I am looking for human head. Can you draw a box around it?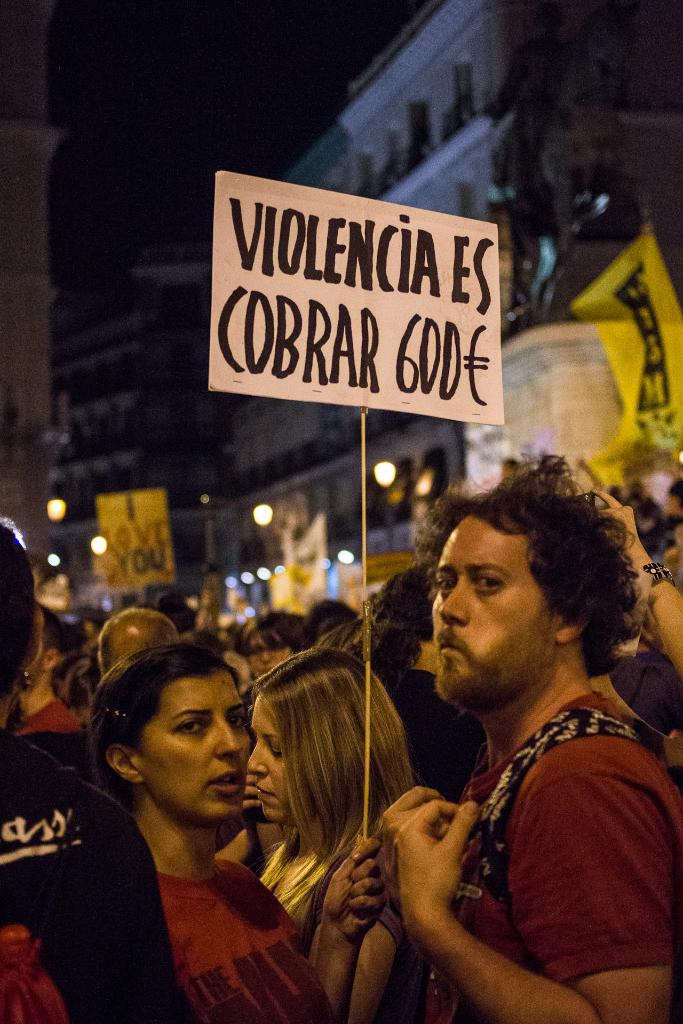
Sure, the bounding box is bbox=[421, 465, 625, 708].
